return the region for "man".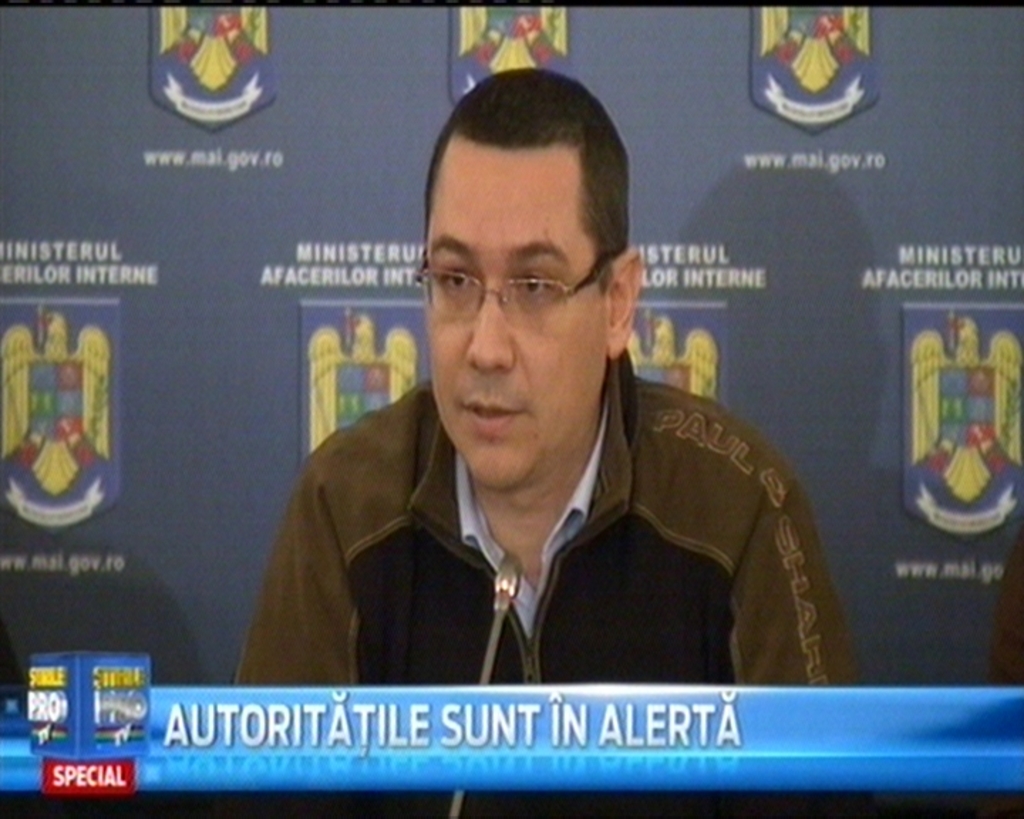
240, 68, 855, 690.
